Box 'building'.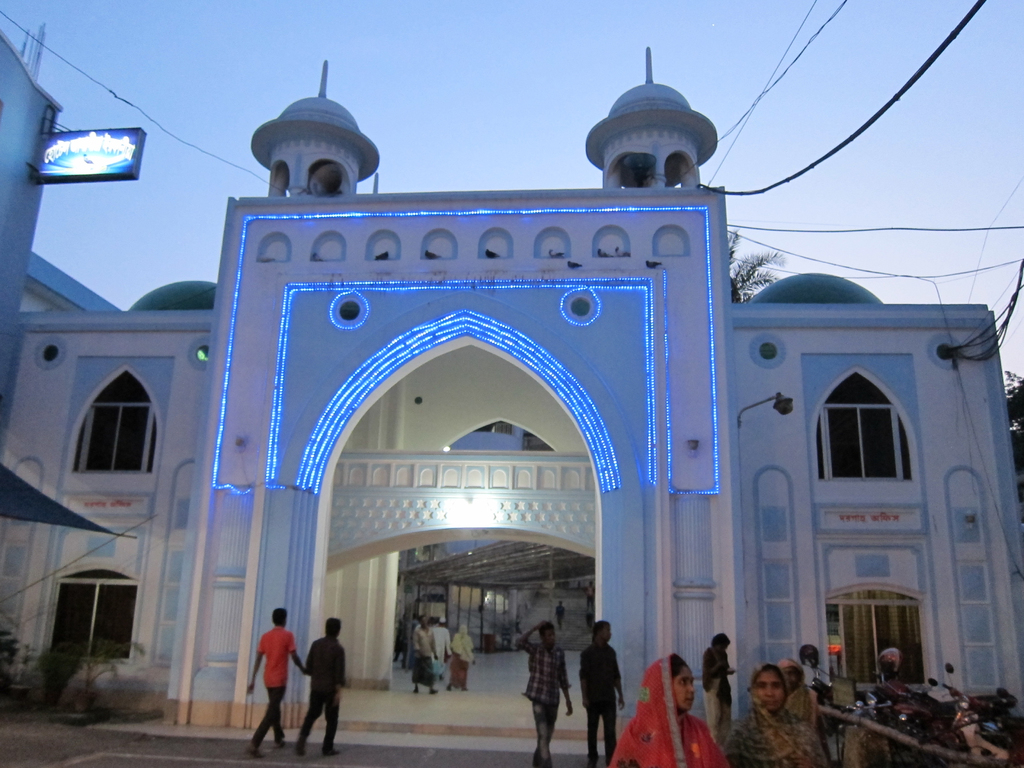
bbox(0, 23, 1023, 725).
